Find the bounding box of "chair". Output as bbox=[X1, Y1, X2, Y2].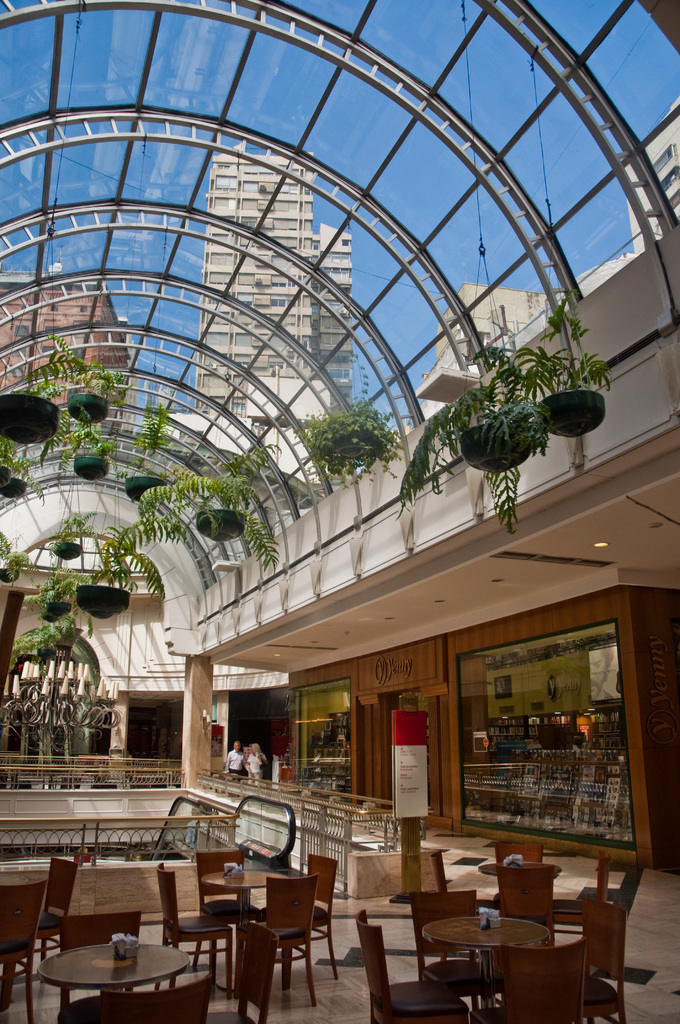
bbox=[133, 980, 210, 1023].
